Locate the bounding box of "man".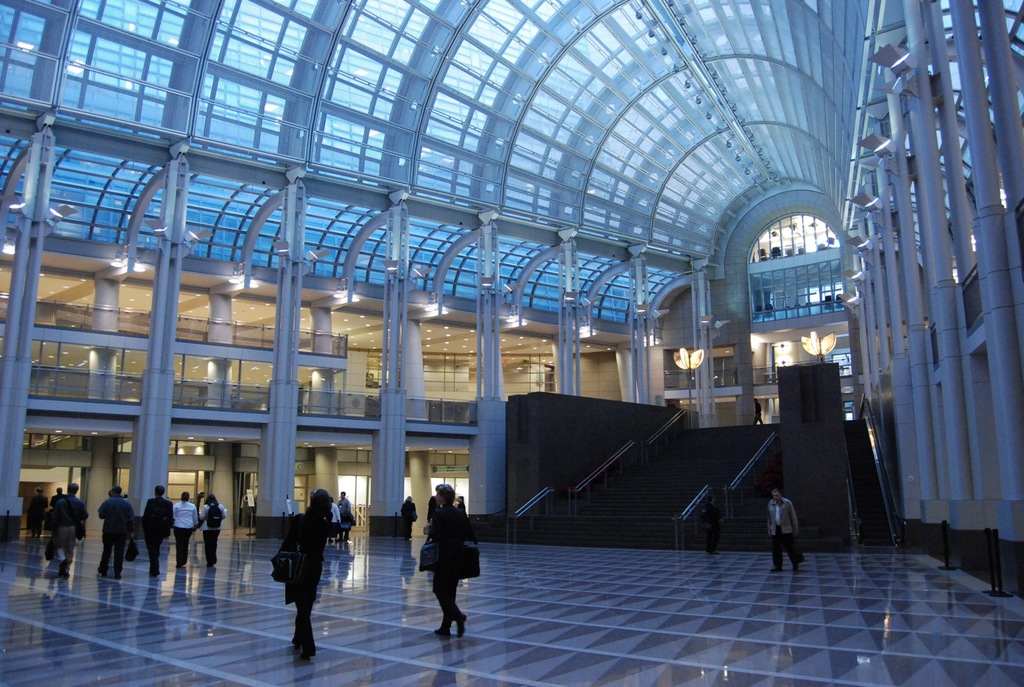
Bounding box: <region>140, 482, 177, 583</region>.
